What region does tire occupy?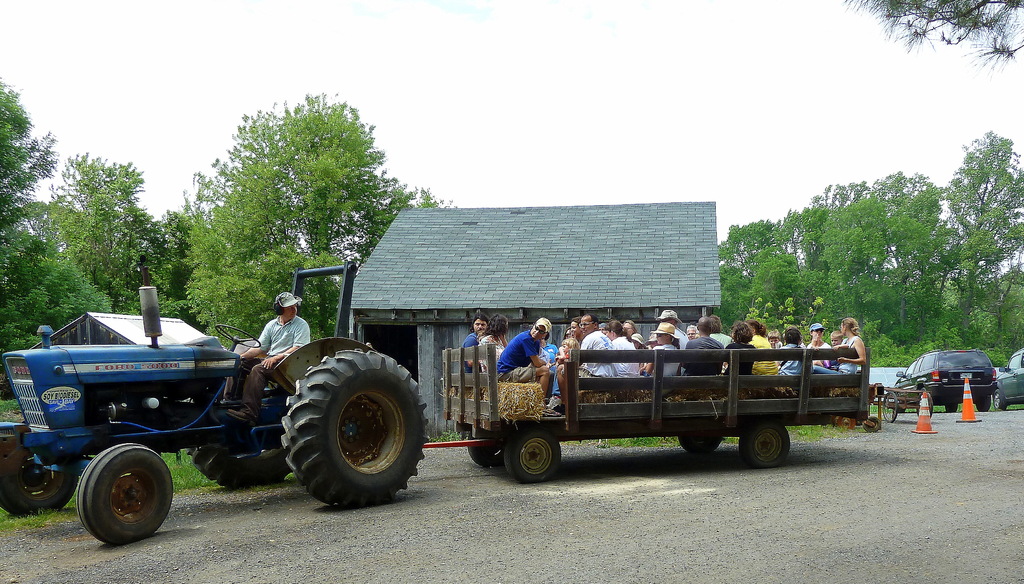
detection(188, 443, 294, 484).
